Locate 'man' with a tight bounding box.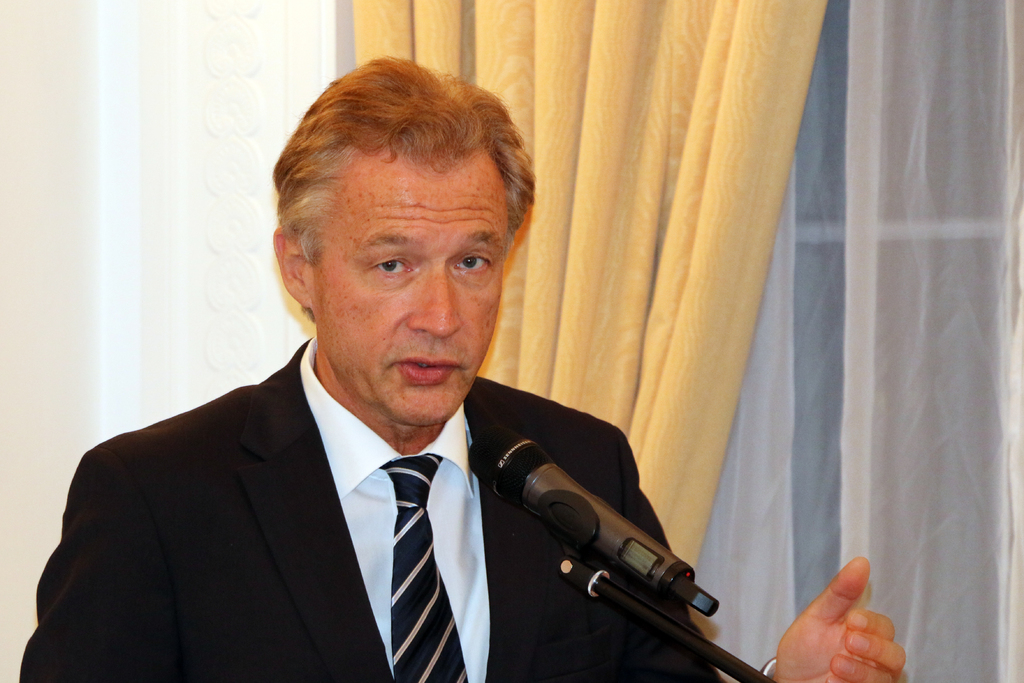
<box>35,94,726,664</box>.
